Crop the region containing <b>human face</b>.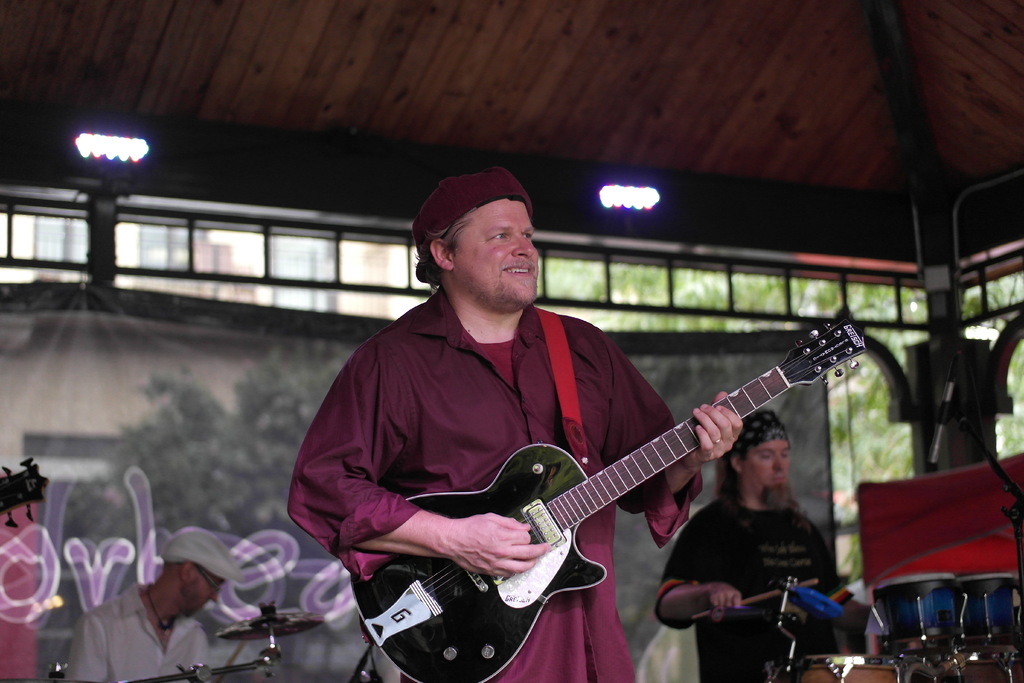
Crop region: 451 201 539 303.
